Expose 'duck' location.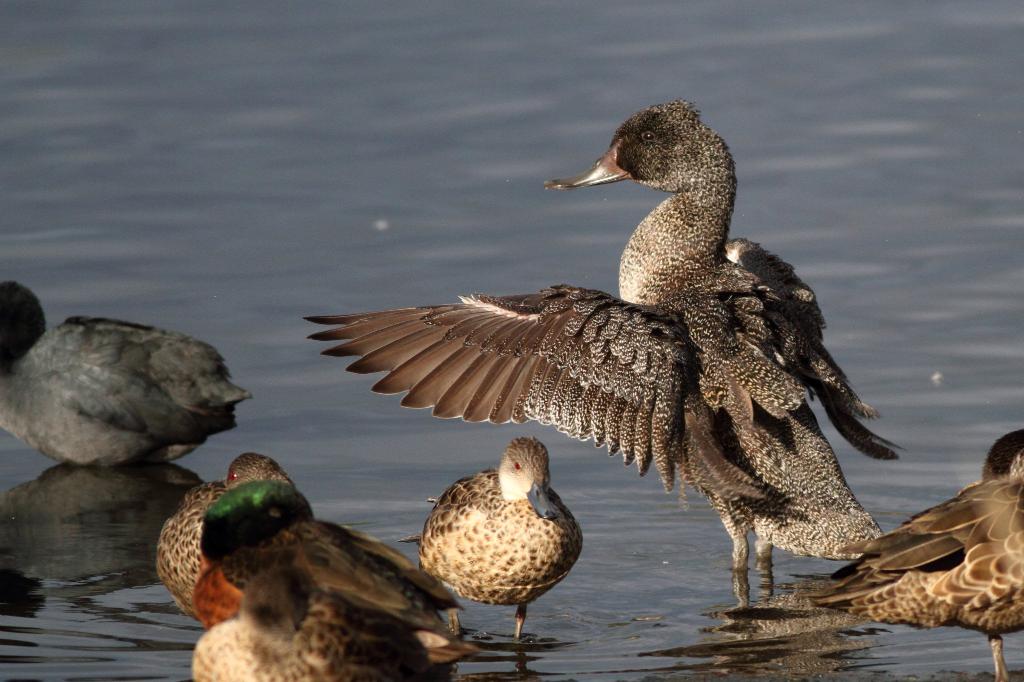
Exposed at {"left": 755, "top": 427, "right": 1023, "bottom": 681}.
